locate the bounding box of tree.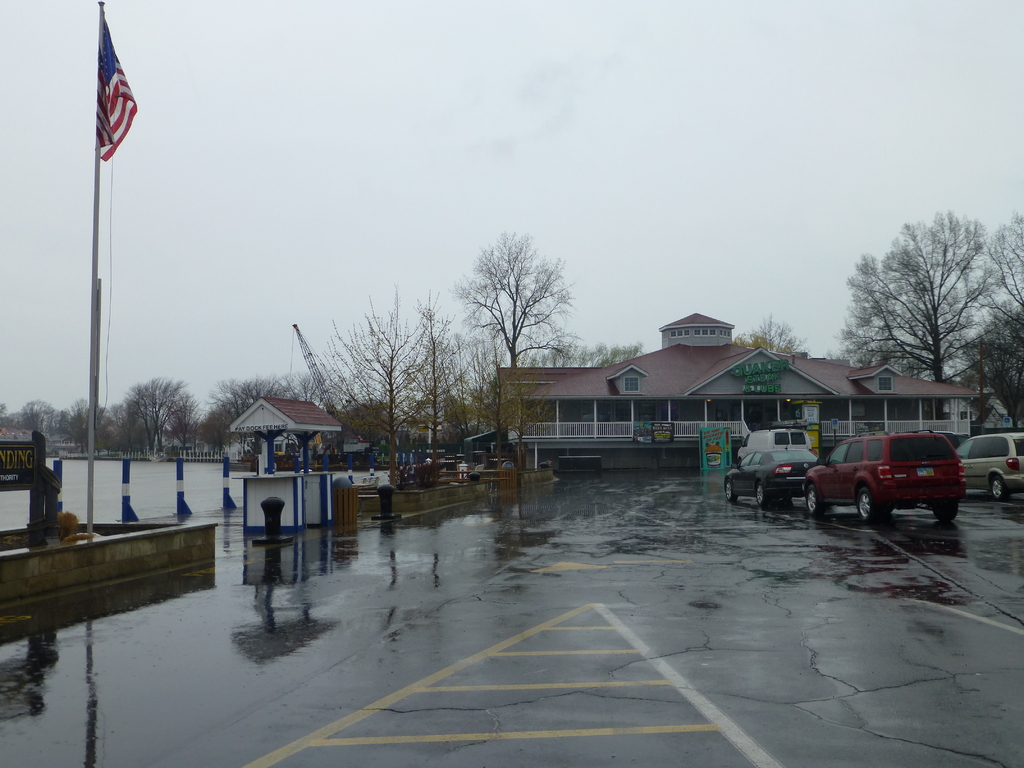
Bounding box: (left=200, top=364, right=307, bottom=460).
